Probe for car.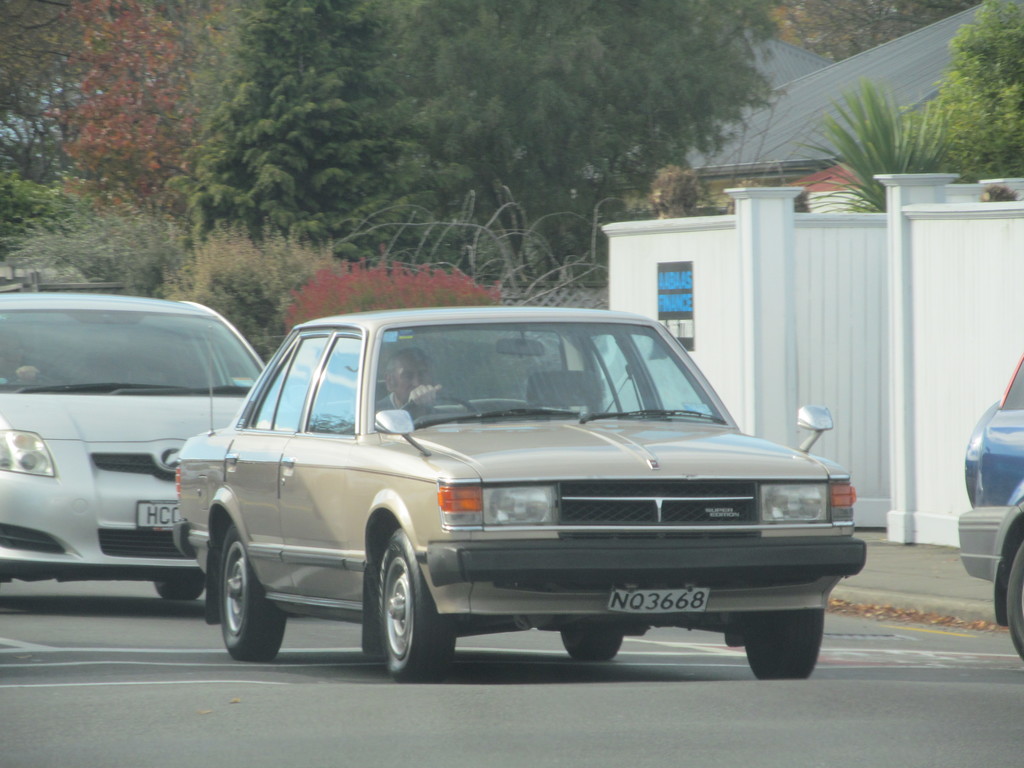
Probe result: Rect(175, 304, 863, 685).
